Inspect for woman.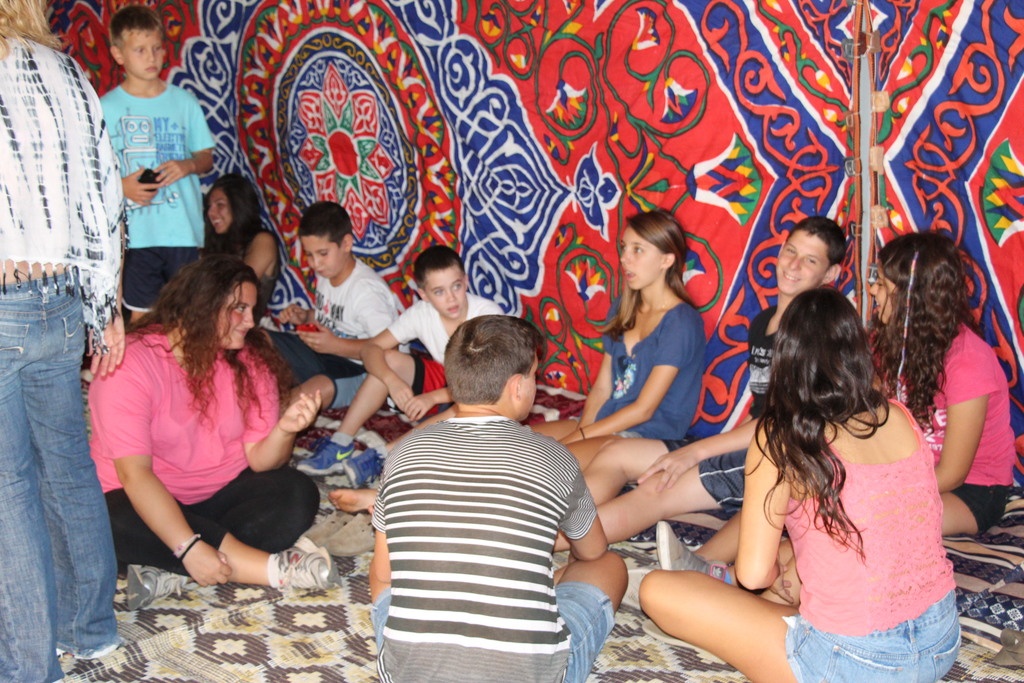
Inspection: {"left": 204, "top": 174, "right": 280, "bottom": 325}.
